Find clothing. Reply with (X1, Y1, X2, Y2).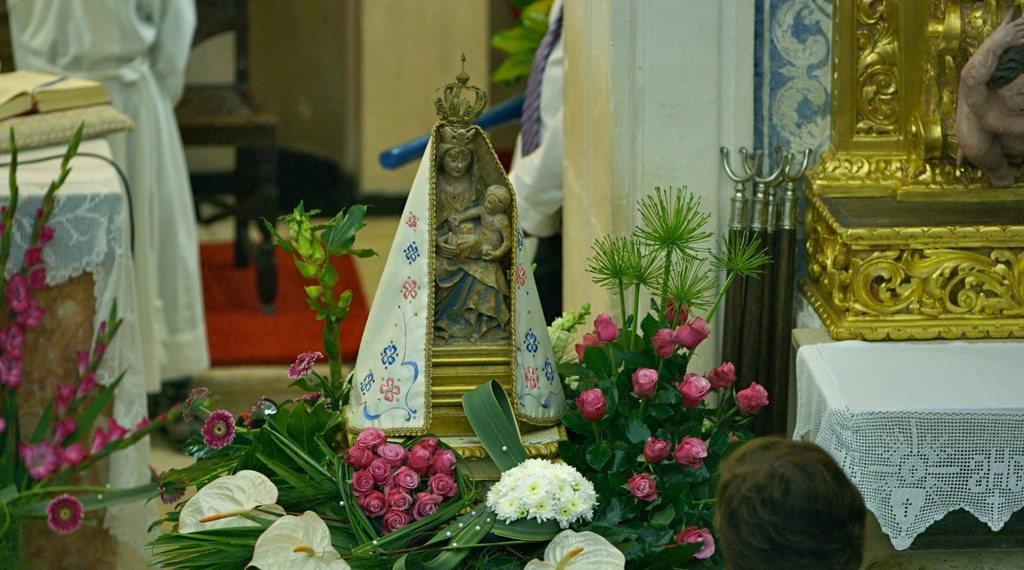
(0, 0, 269, 483).
